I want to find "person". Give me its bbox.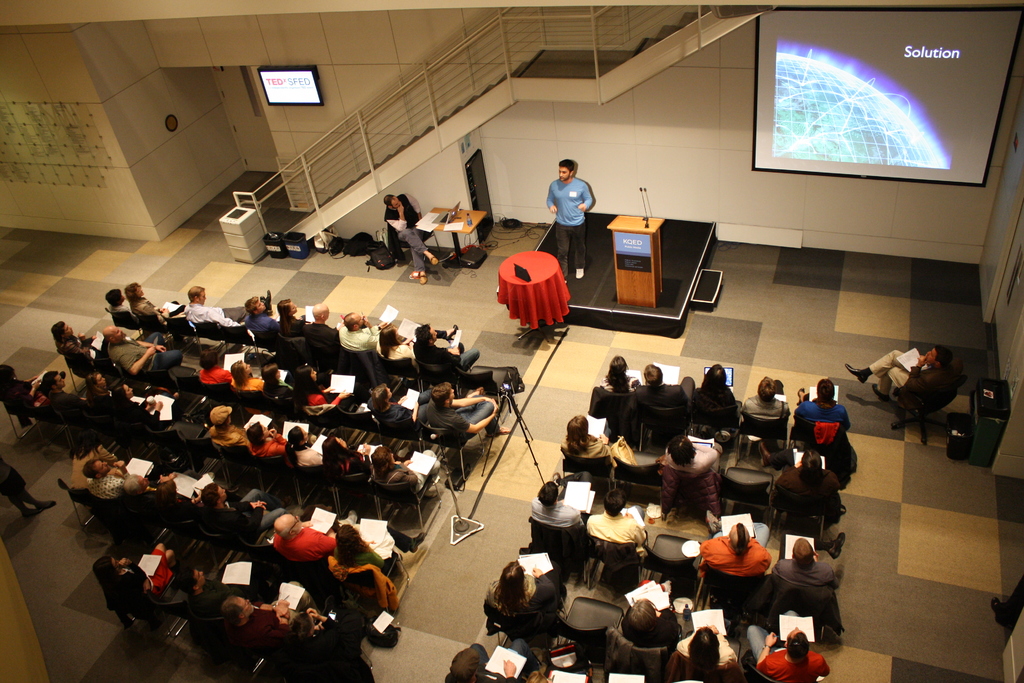
(839,345,959,411).
